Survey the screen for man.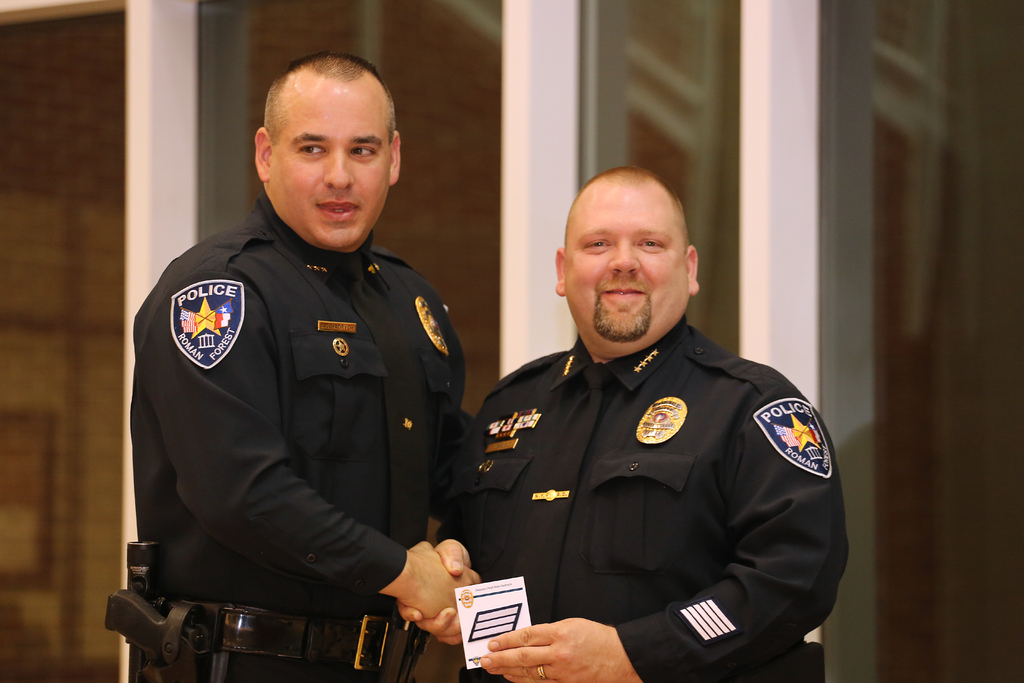
Survey found: 330/148/862/682.
